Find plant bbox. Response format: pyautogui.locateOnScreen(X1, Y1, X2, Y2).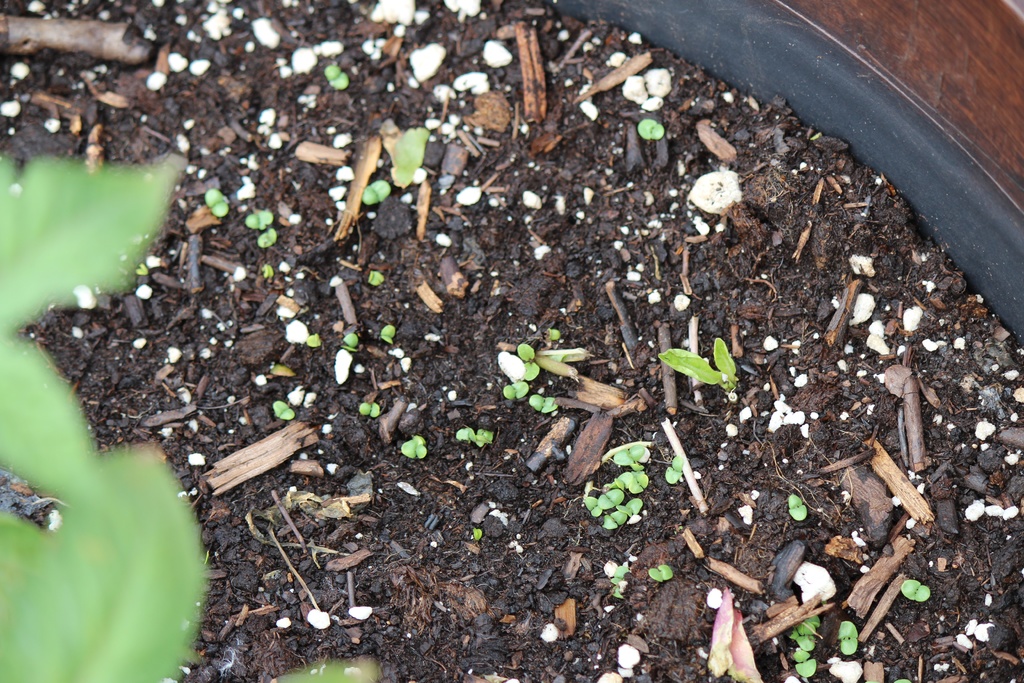
pyautogui.locateOnScreen(322, 65, 355, 90).
